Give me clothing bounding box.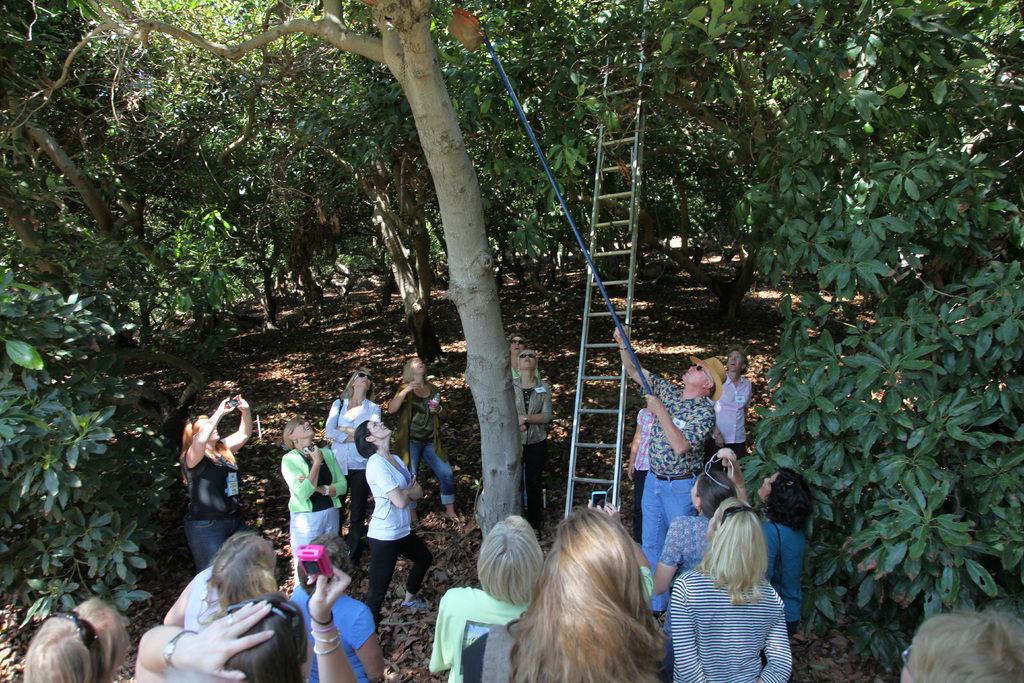
BBox(323, 398, 384, 533).
